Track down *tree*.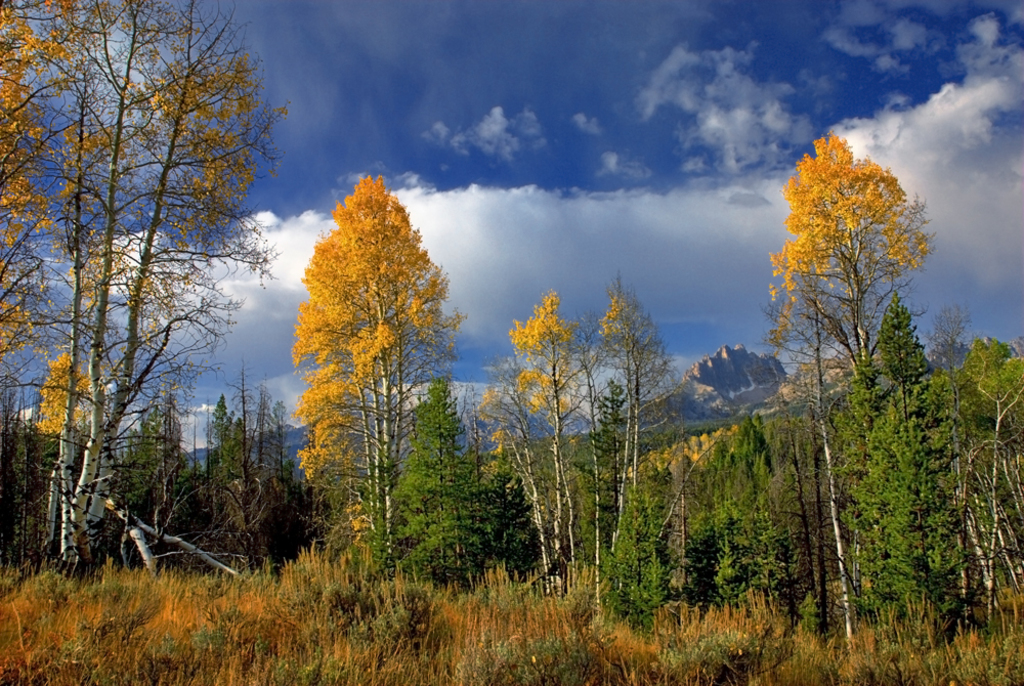
Tracked to BBox(0, 0, 291, 572).
